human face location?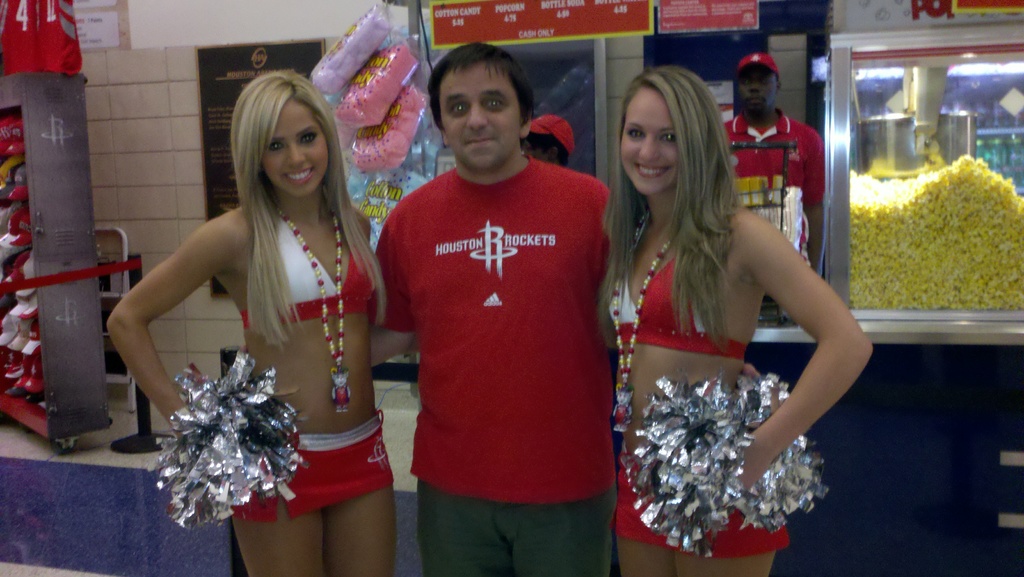
bbox=(525, 140, 556, 167)
